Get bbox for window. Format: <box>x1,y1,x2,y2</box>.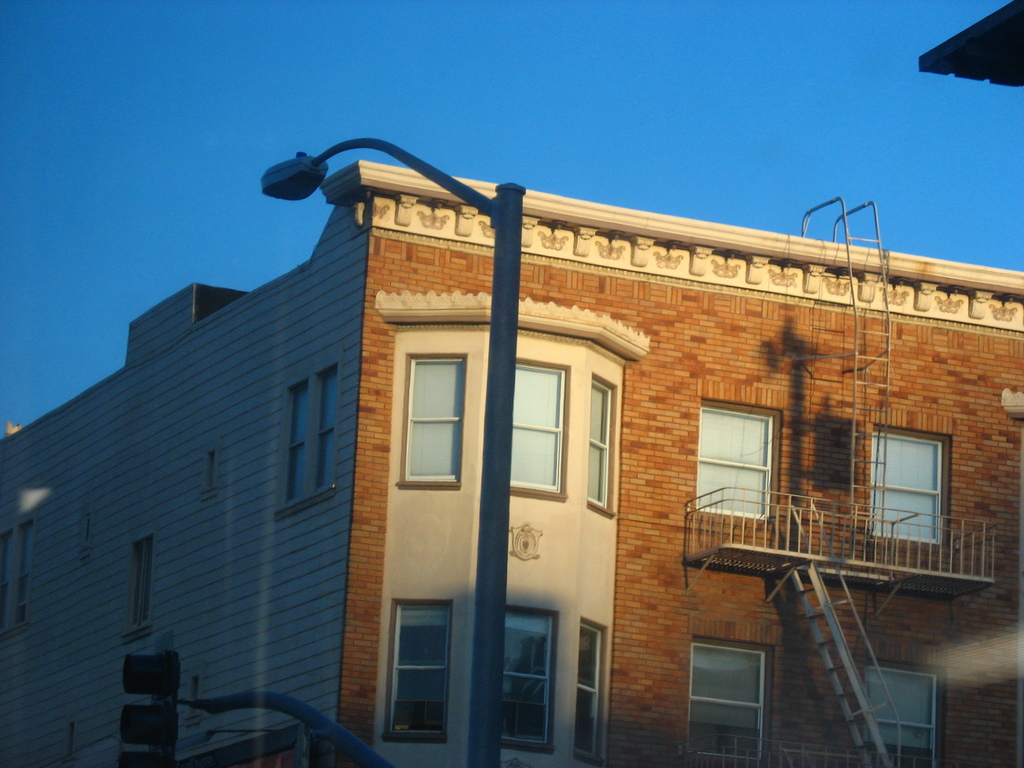
<box>19,523,33,625</box>.
